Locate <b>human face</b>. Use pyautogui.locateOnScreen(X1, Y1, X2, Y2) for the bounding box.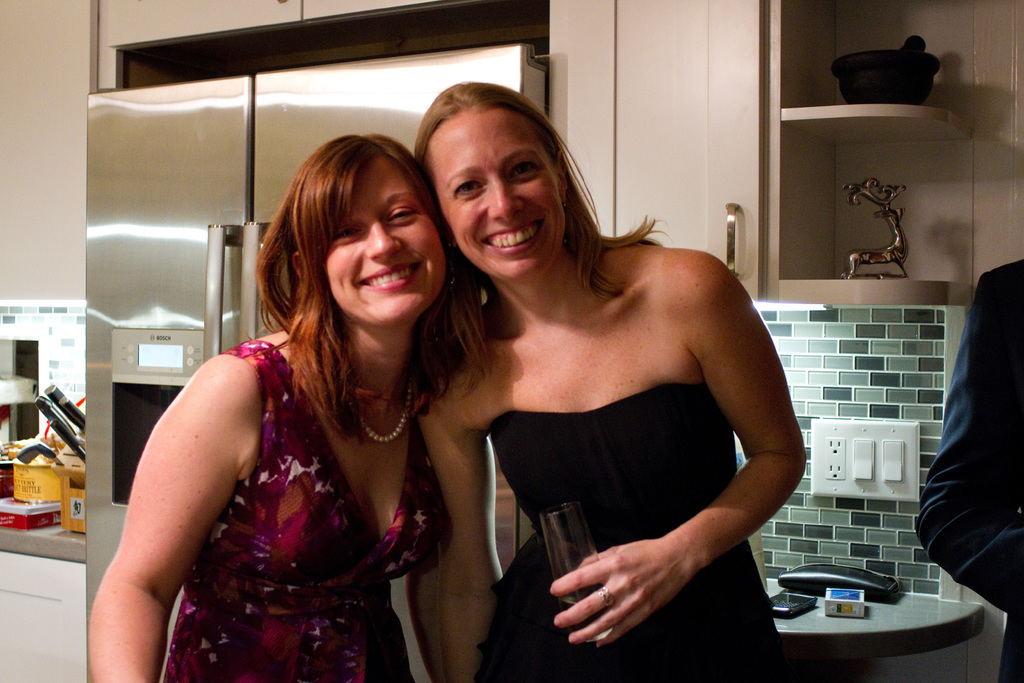
pyautogui.locateOnScreen(325, 151, 444, 318).
